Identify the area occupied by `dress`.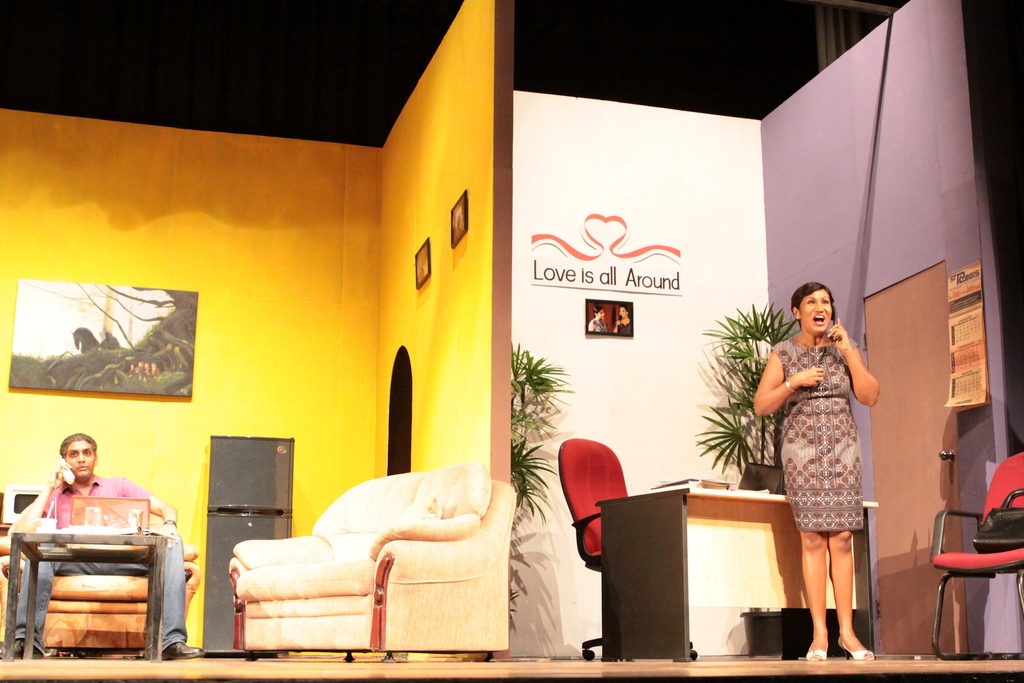
Area: box=[769, 320, 883, 563].
